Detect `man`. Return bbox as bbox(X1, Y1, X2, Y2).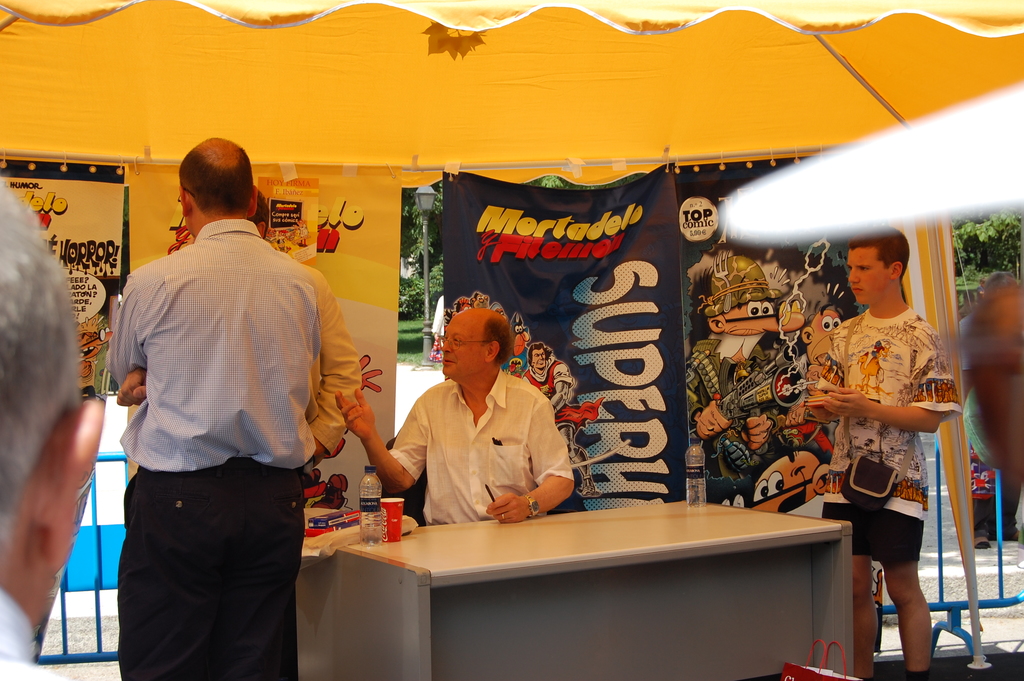
bbox(683, 254, 785, 479).
